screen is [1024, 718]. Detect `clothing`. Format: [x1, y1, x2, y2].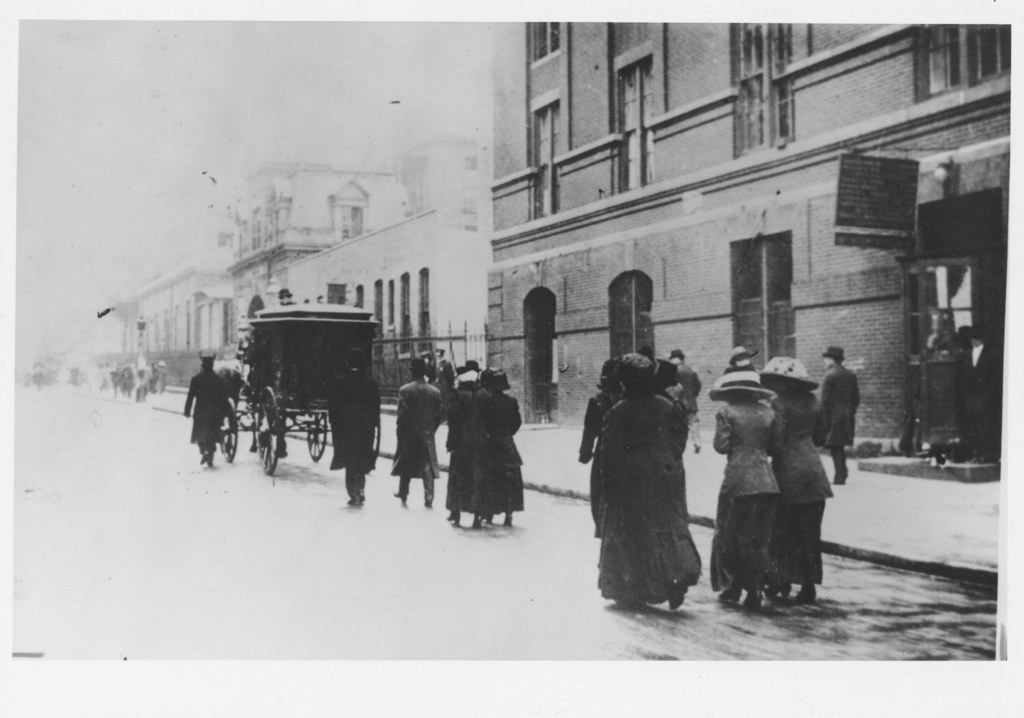
[764, 386, 838, 587].
